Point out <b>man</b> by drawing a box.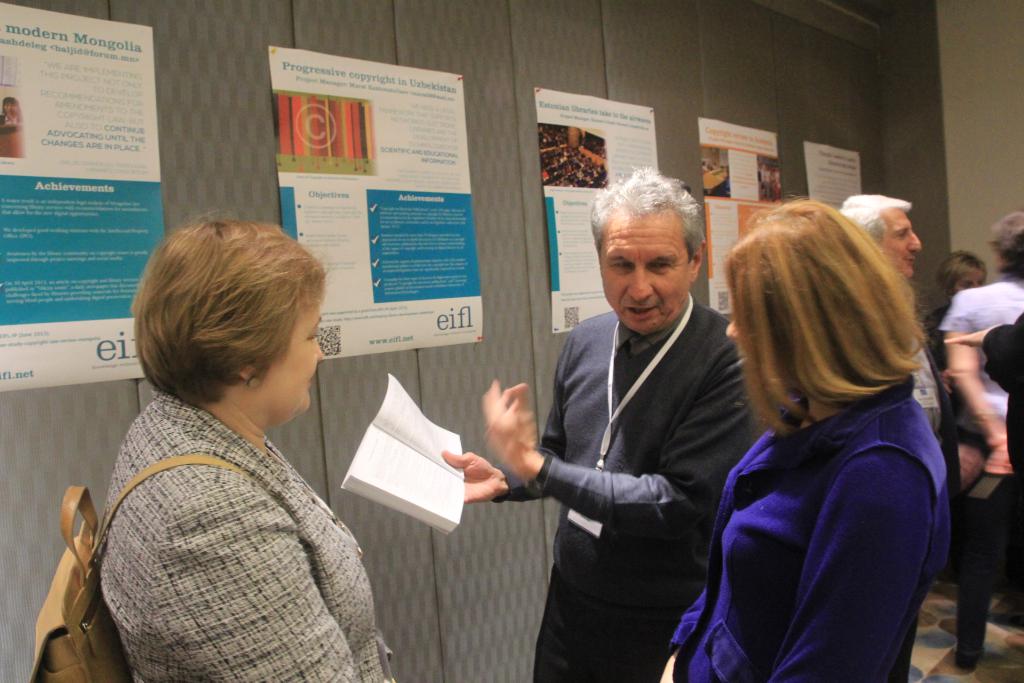
(left=834, top=191, right=946, bottom=448).
